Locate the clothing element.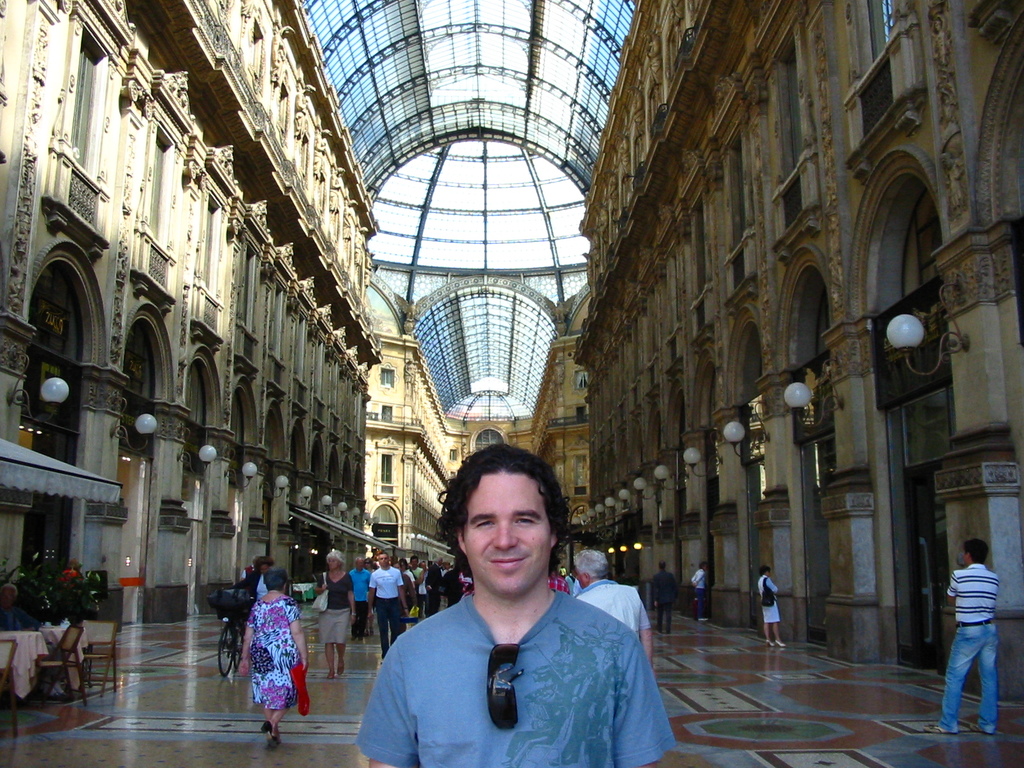
Element bbox: (355,593,676,767).
